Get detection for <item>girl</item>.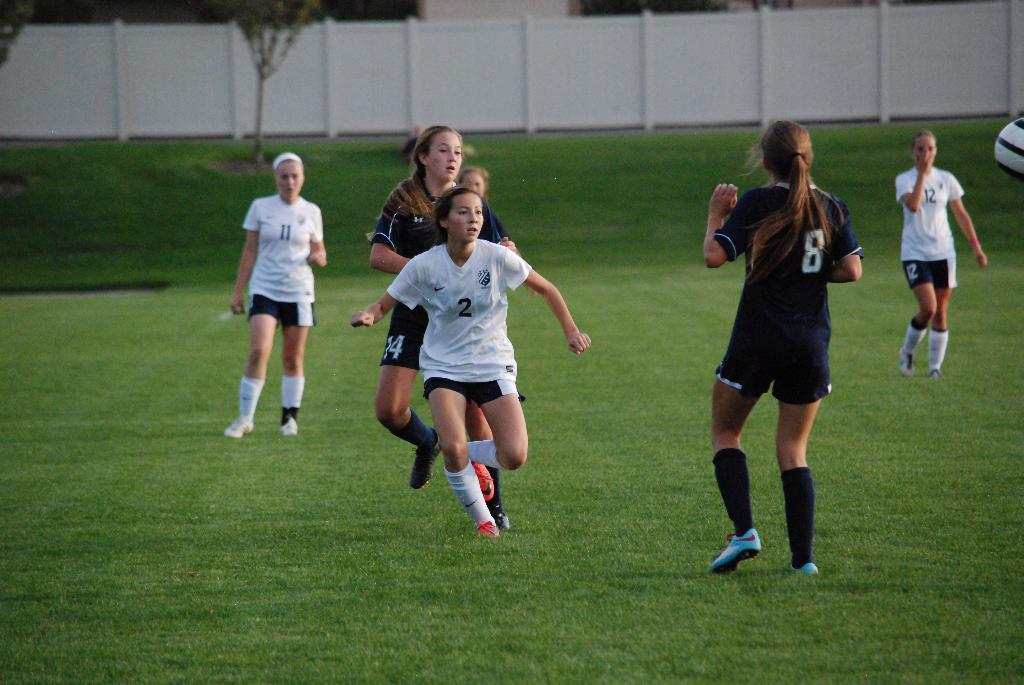
Detection: 458, 169, 488, 200.
